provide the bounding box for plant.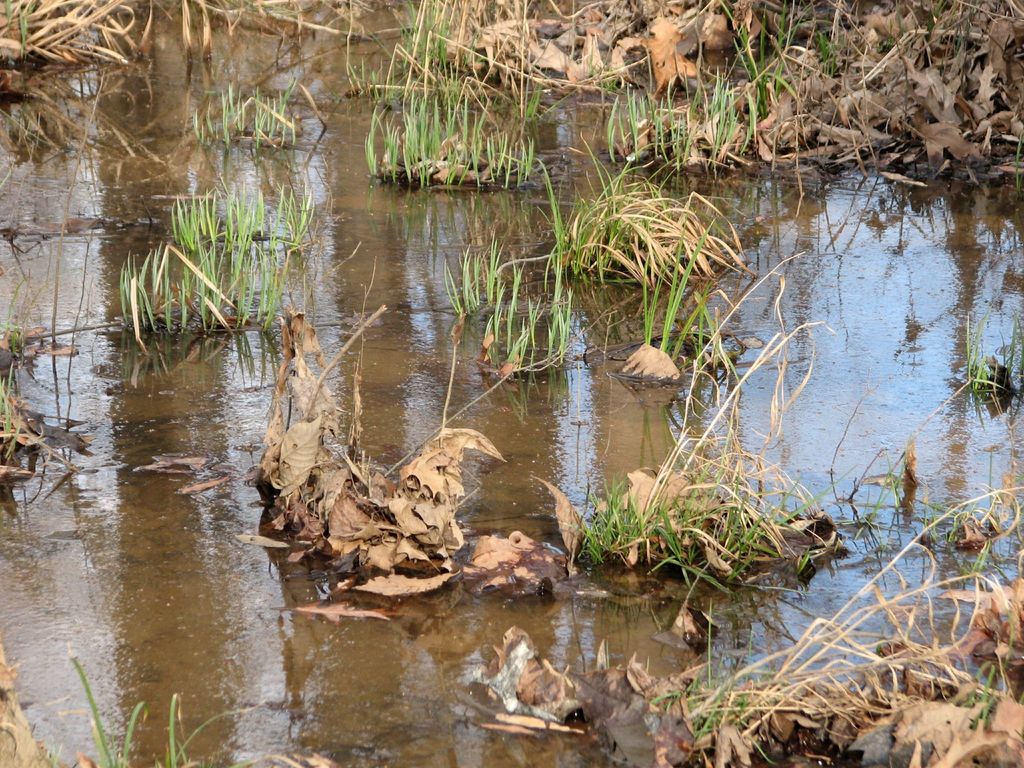
box(518, 68, 578, 119).
